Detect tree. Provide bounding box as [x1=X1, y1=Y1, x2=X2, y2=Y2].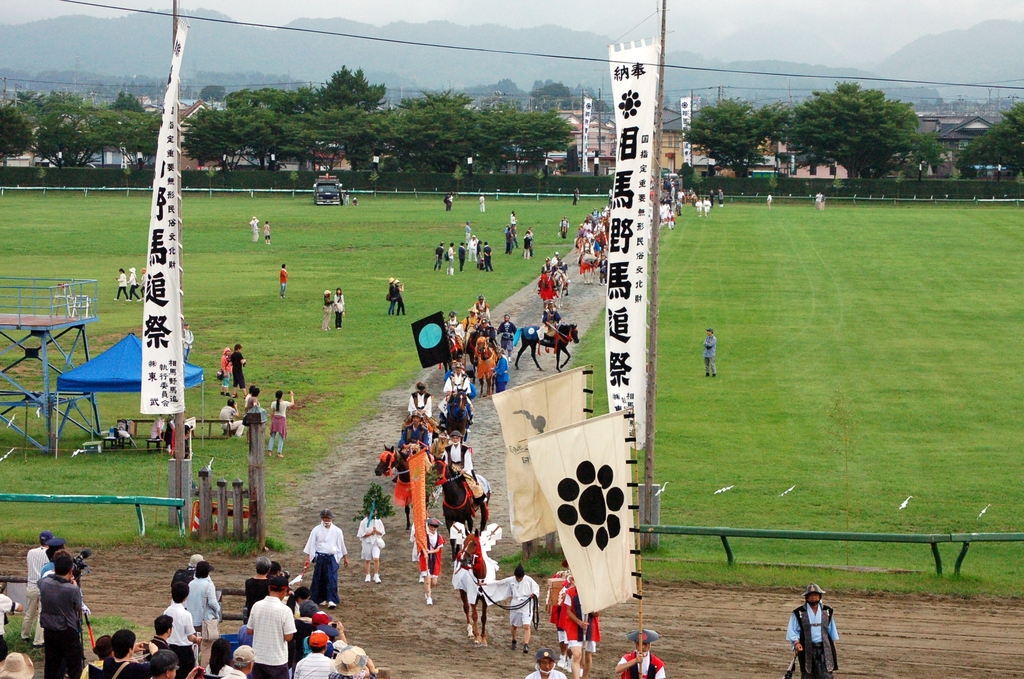
[x1=314, y1=61, x2=388, y2=108].
